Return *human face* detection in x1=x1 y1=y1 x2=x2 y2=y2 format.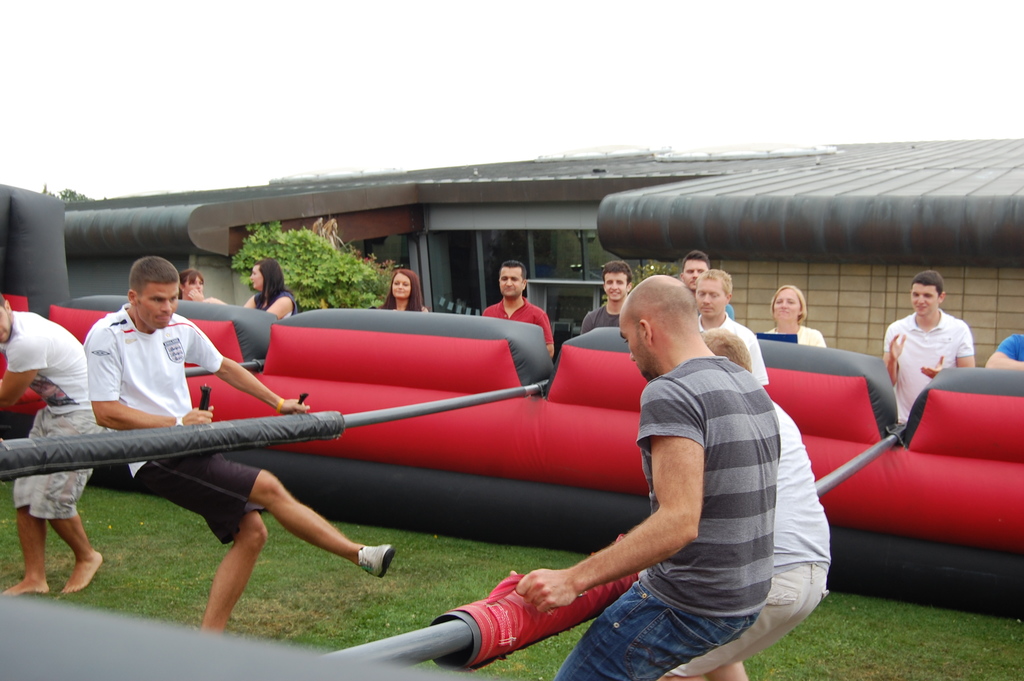
x1=136 y1=282 x2=184 y2=329.
